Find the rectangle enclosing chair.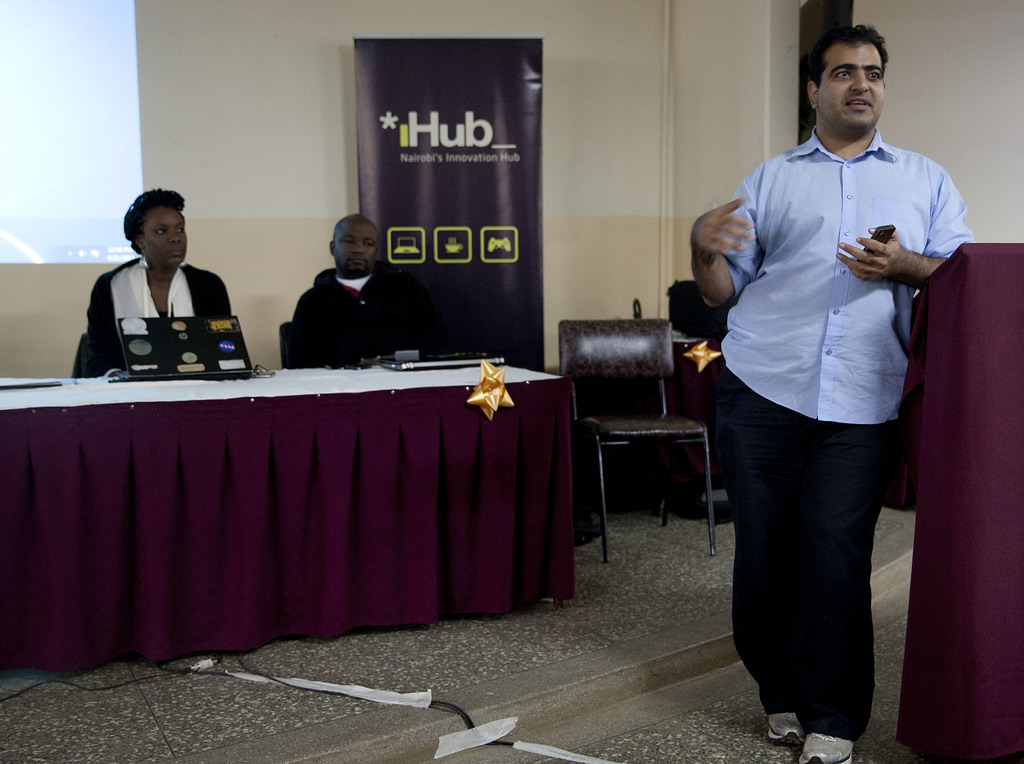
box=[569, 315, 718, 572].
